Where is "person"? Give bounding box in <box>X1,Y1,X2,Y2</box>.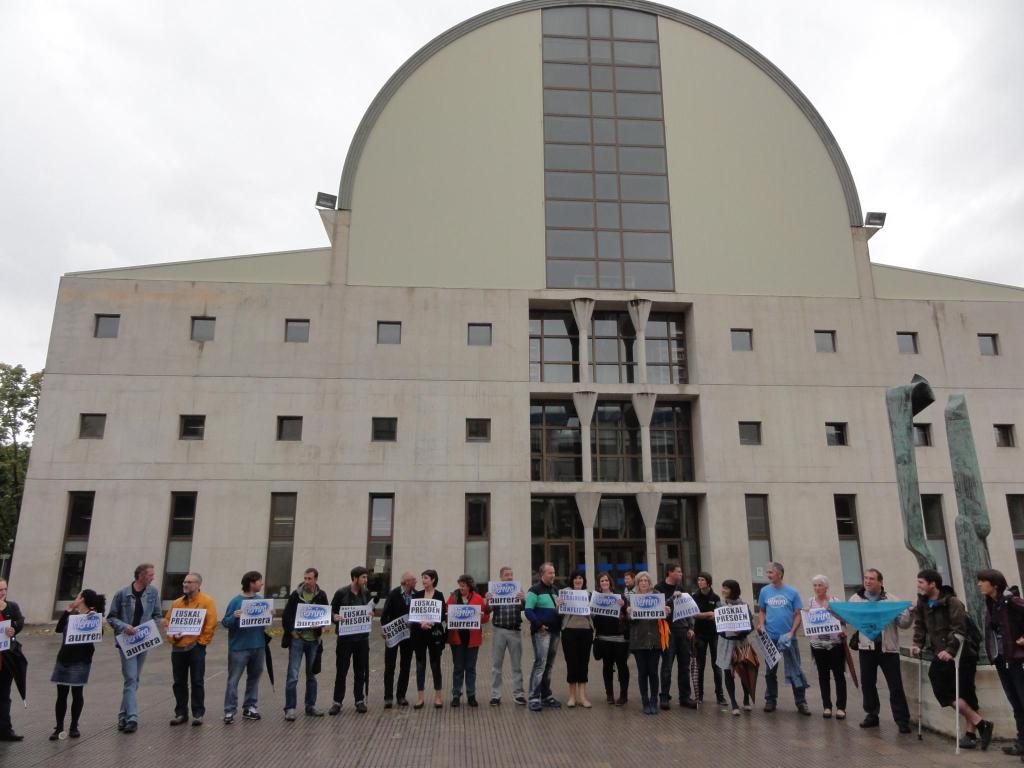
<box>486,570,529,709</box>.
